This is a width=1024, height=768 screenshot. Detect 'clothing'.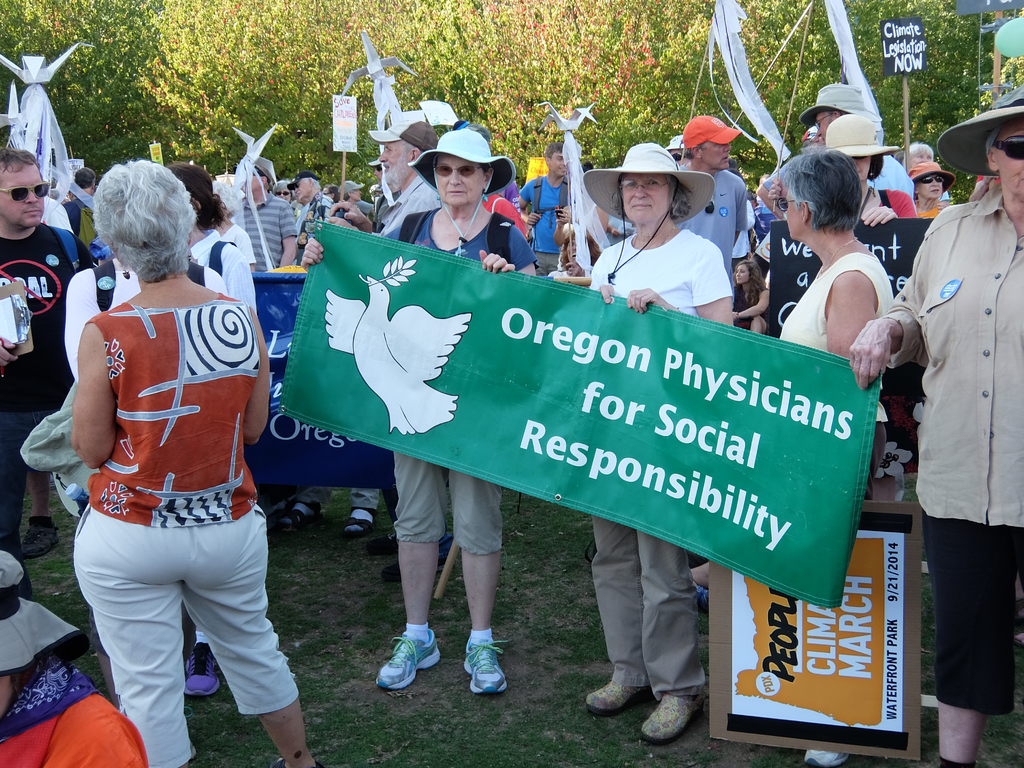
rect(385, 209, 543, 557).
